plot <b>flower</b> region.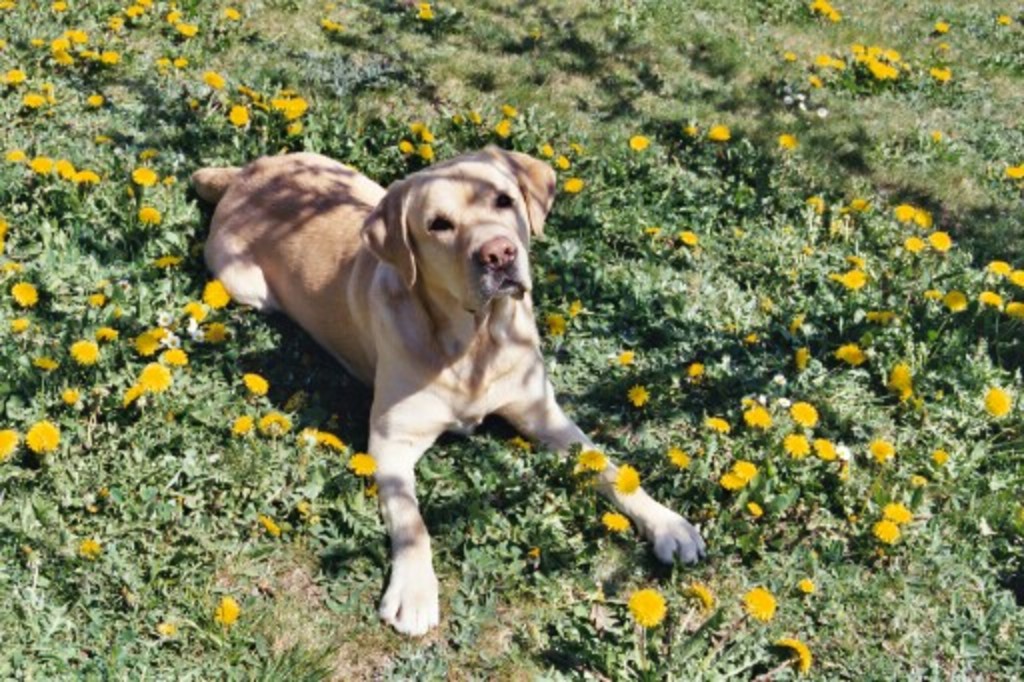
Plotted at box(820, 436, 834, 464).
